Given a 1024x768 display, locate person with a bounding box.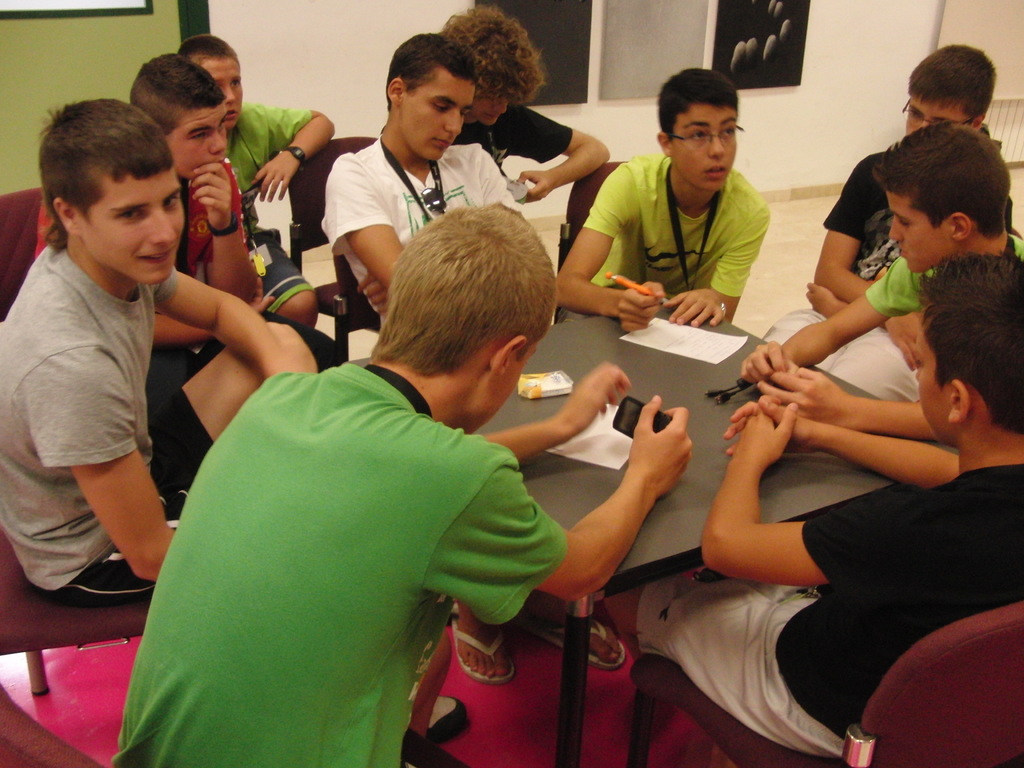
Located: 175/34/333/332.
